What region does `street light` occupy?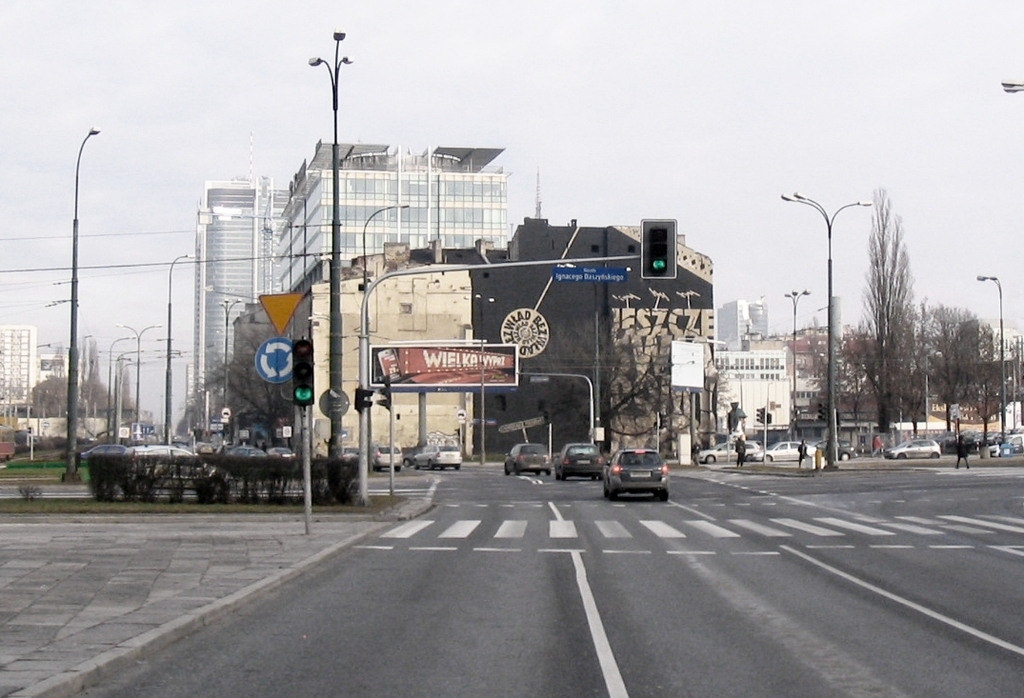
bbox=(780, 285, 811, 434).
